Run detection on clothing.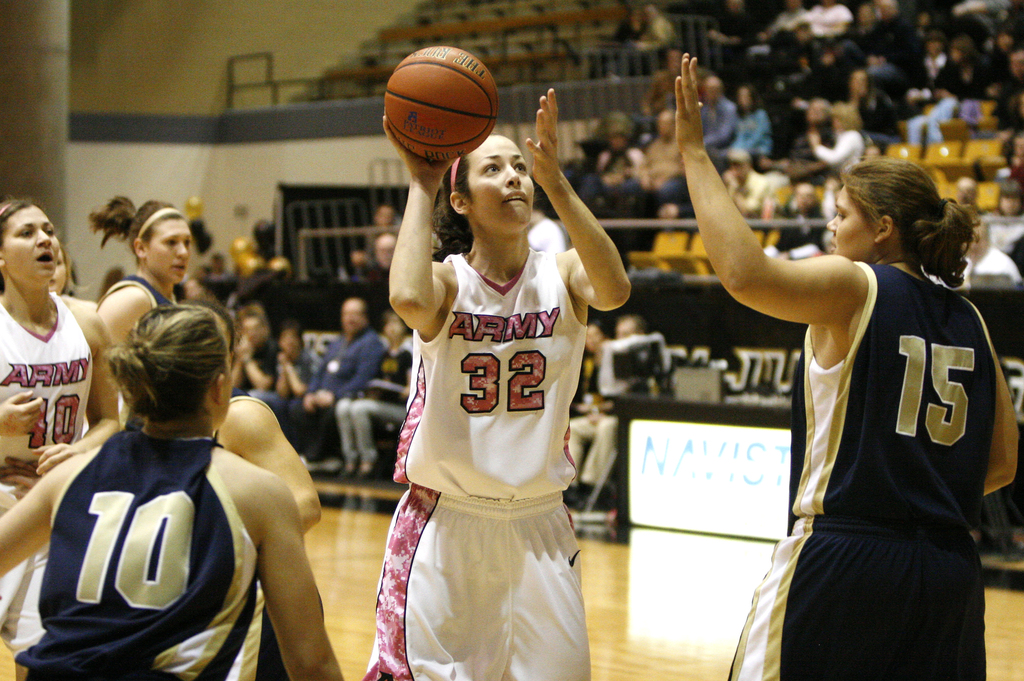
Result: locate(99, 278, 192, 328).
